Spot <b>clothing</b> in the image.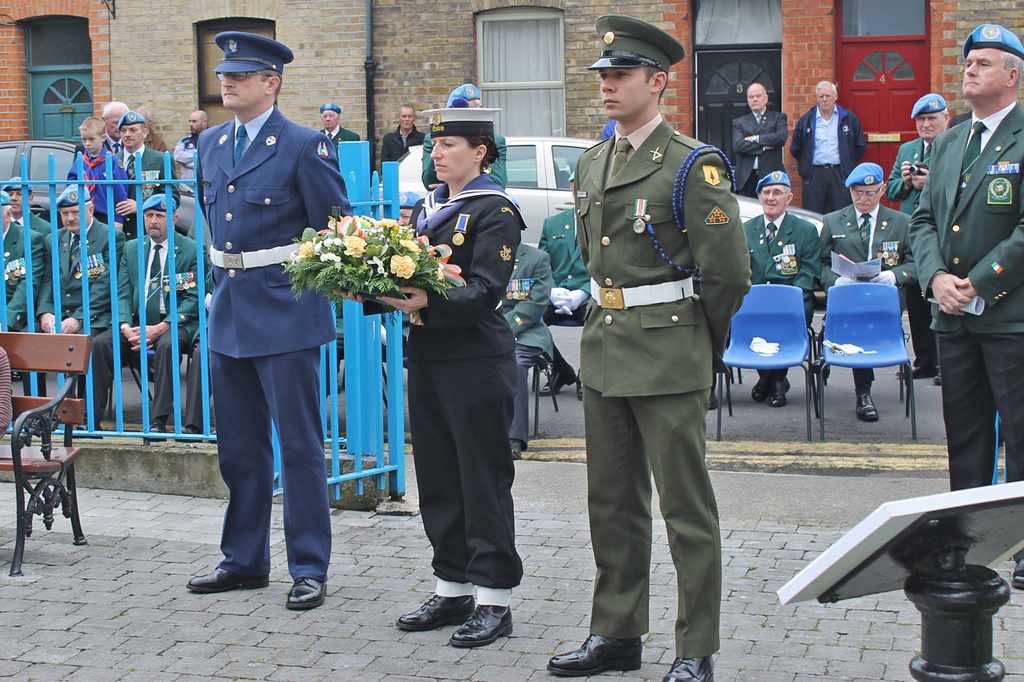
<b>clothing</b> found at <region>732, 106, 788, 199</region>.
